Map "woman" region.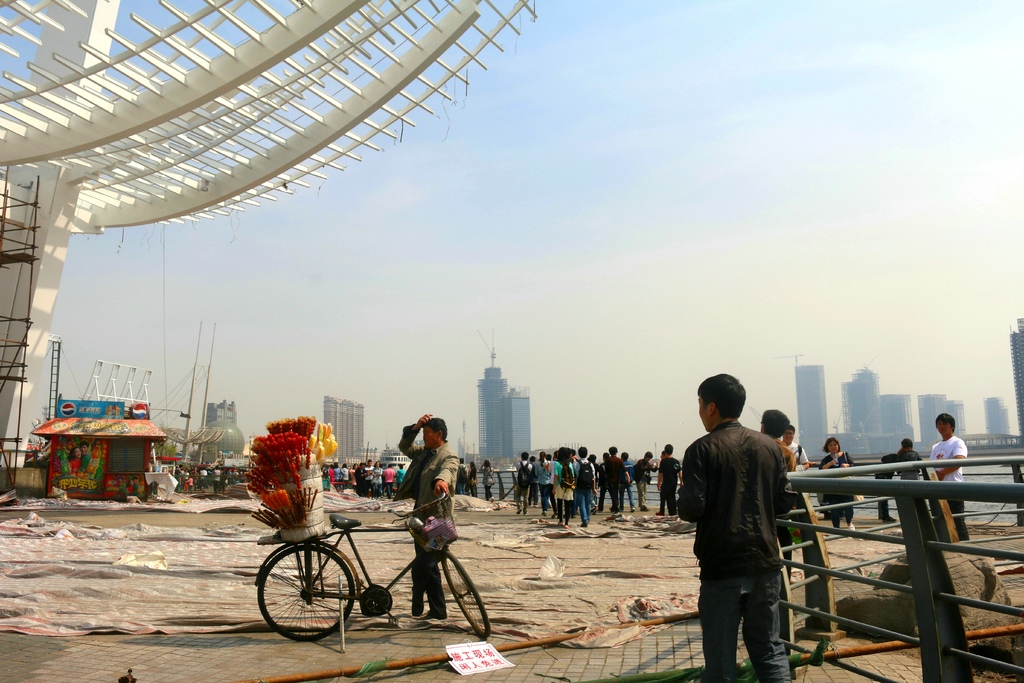
Mapped to l=536, t=449, r=550, b=509.
